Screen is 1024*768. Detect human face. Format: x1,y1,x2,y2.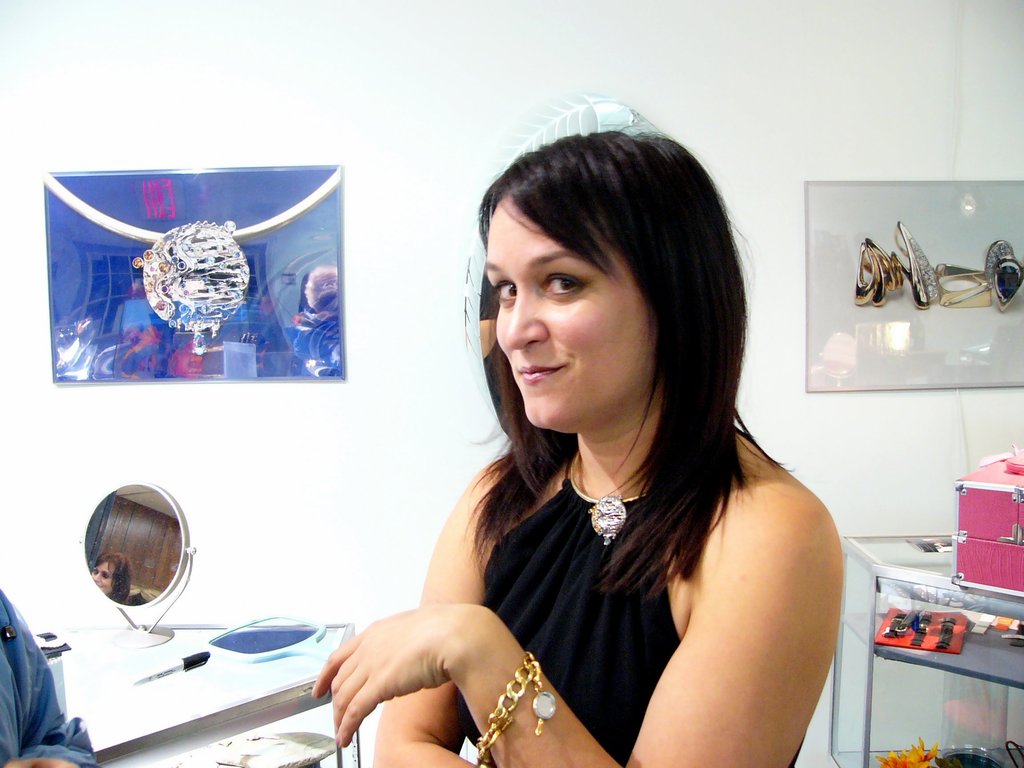
483,196,662,437.
